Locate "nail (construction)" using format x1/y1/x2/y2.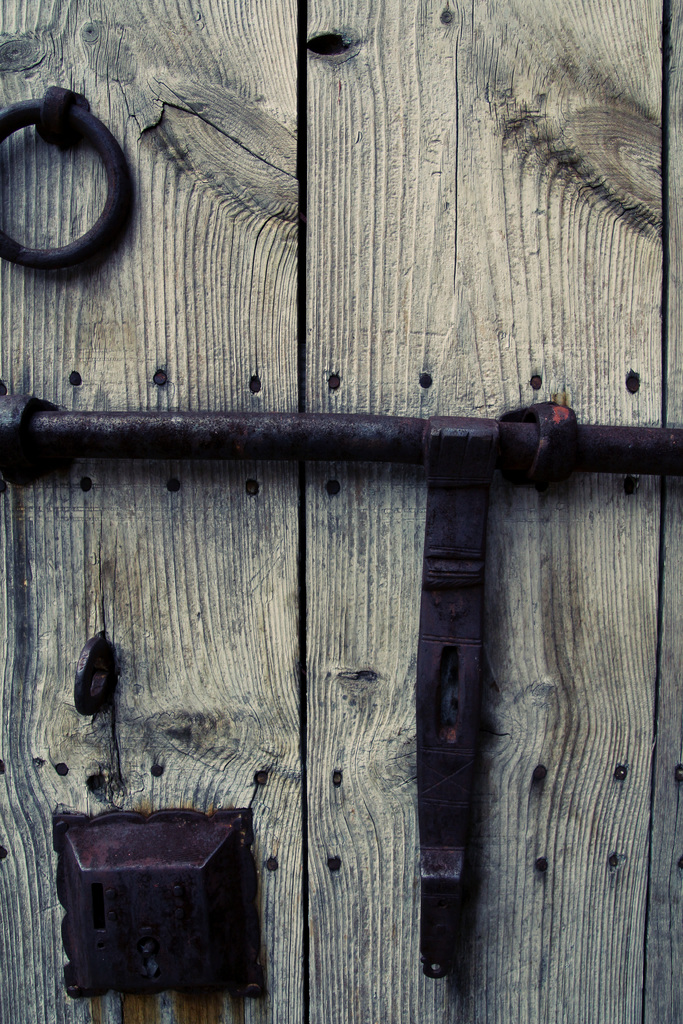
70/369/82/383.
